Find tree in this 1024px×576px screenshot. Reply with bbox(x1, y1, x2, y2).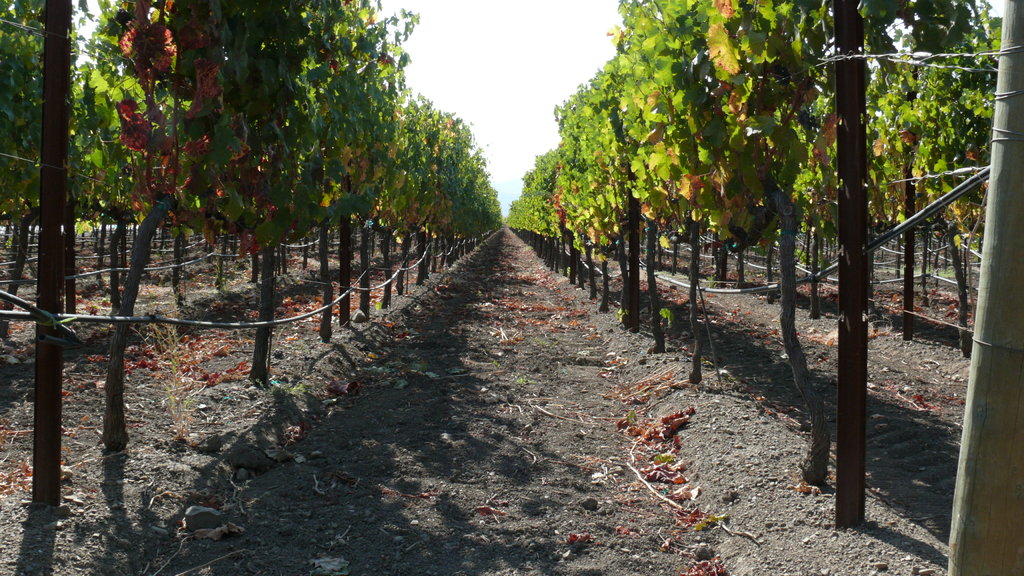
bbox(940, 0, 1021, 575).
